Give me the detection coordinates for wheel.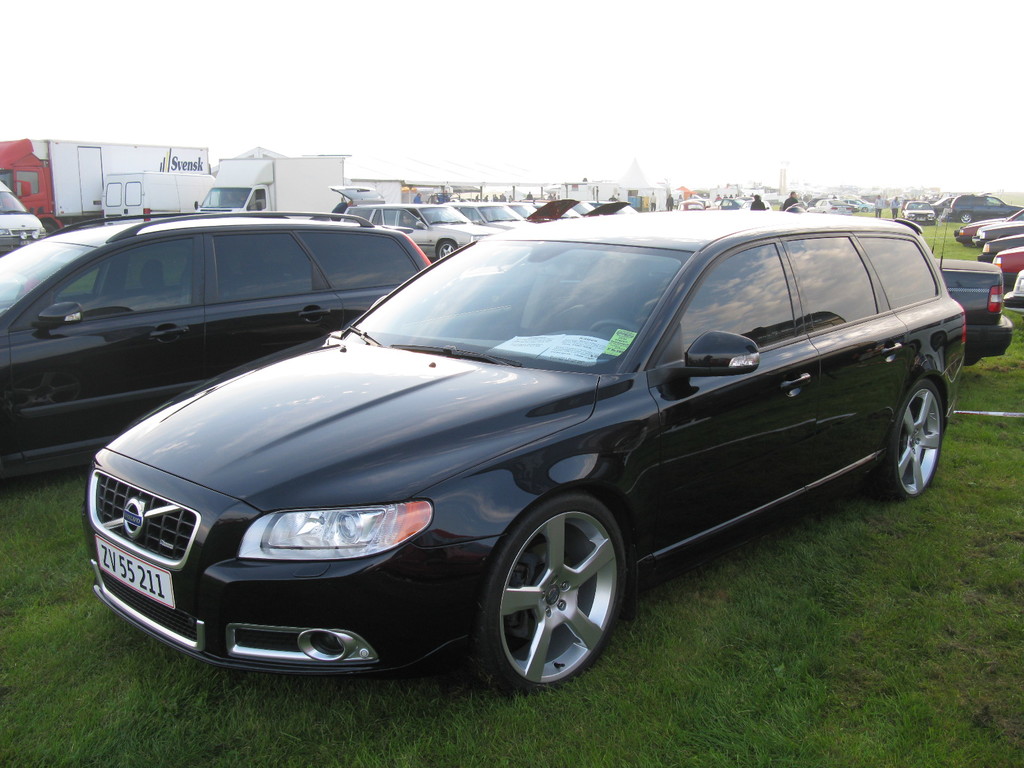
589:319:637:331.
